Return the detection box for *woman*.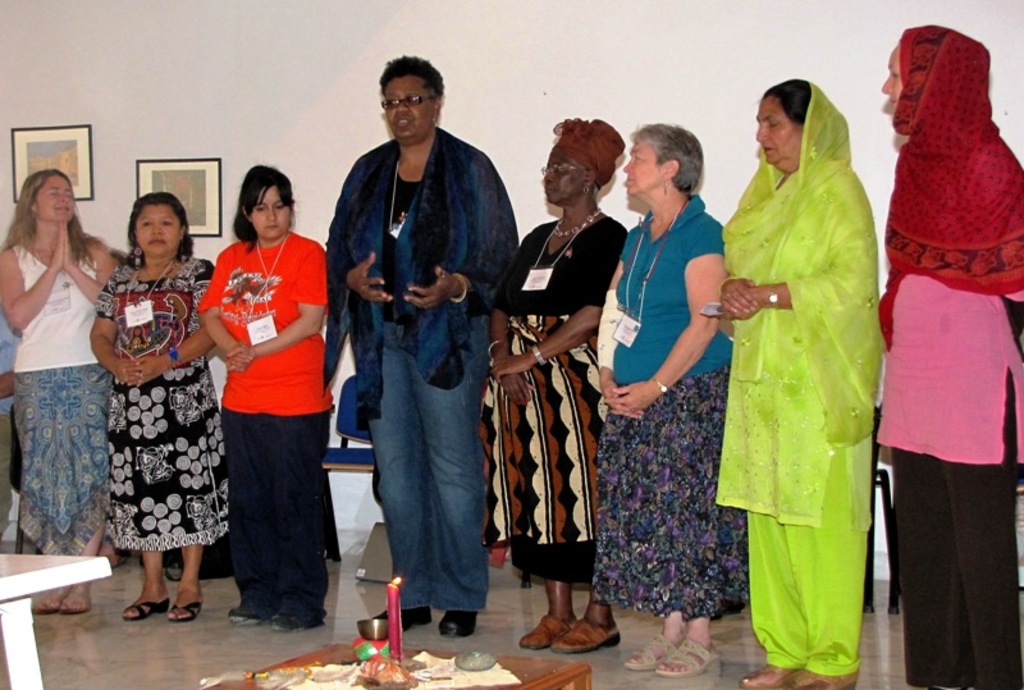
[left=92, top=206, right=216, bottom=627].
